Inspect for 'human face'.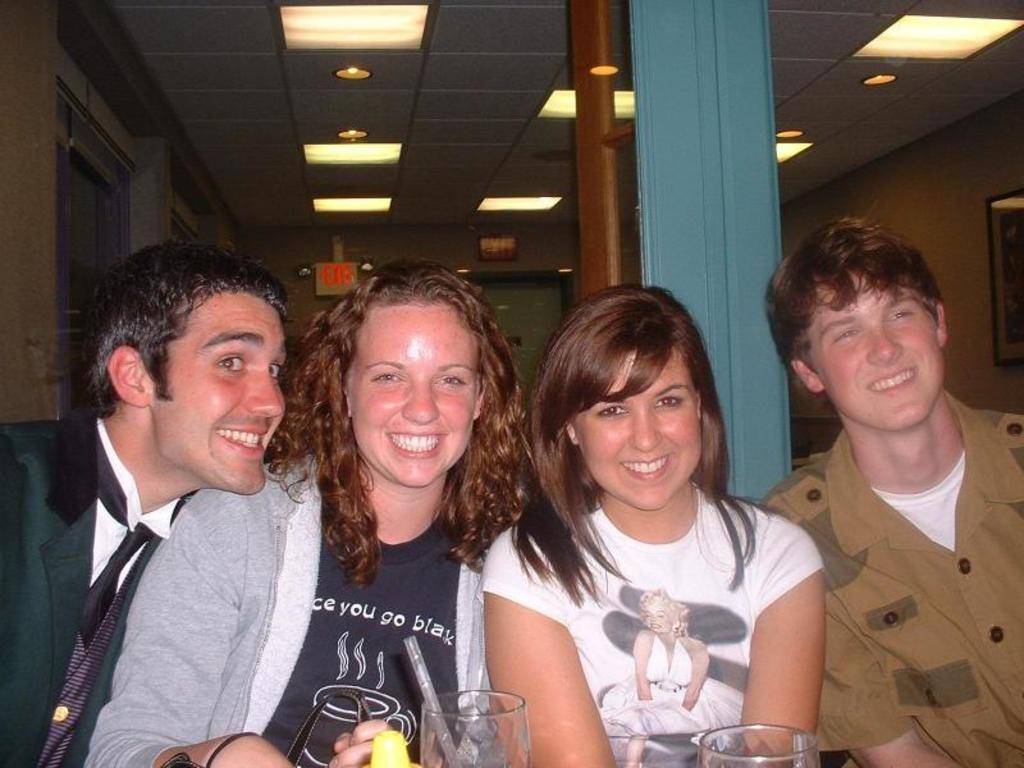
Inspection: x1=344 y1=306 x2=481 y2=488.
